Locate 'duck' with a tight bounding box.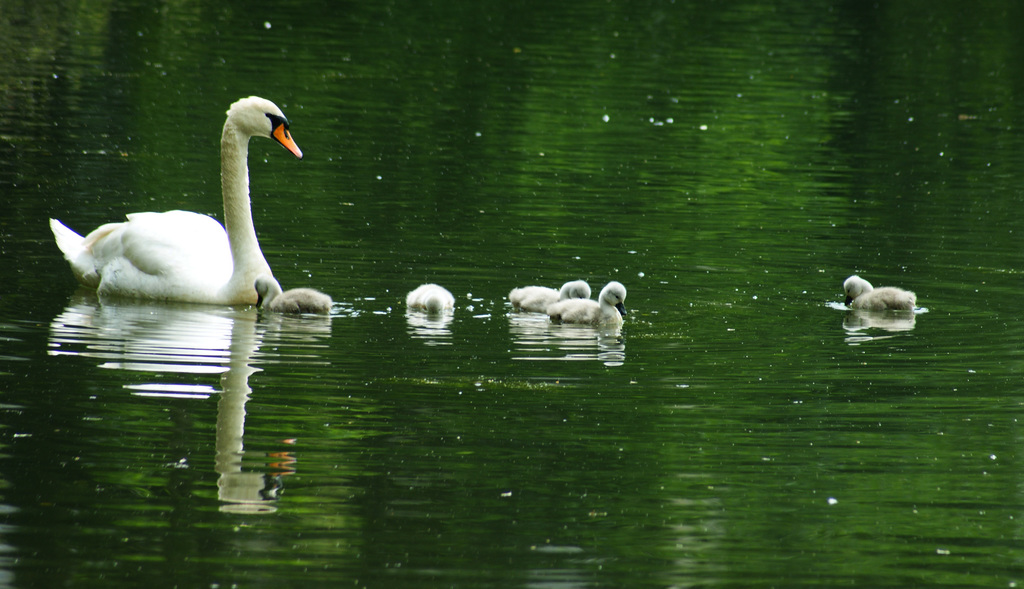
detection(544, 280, 620, 328).
